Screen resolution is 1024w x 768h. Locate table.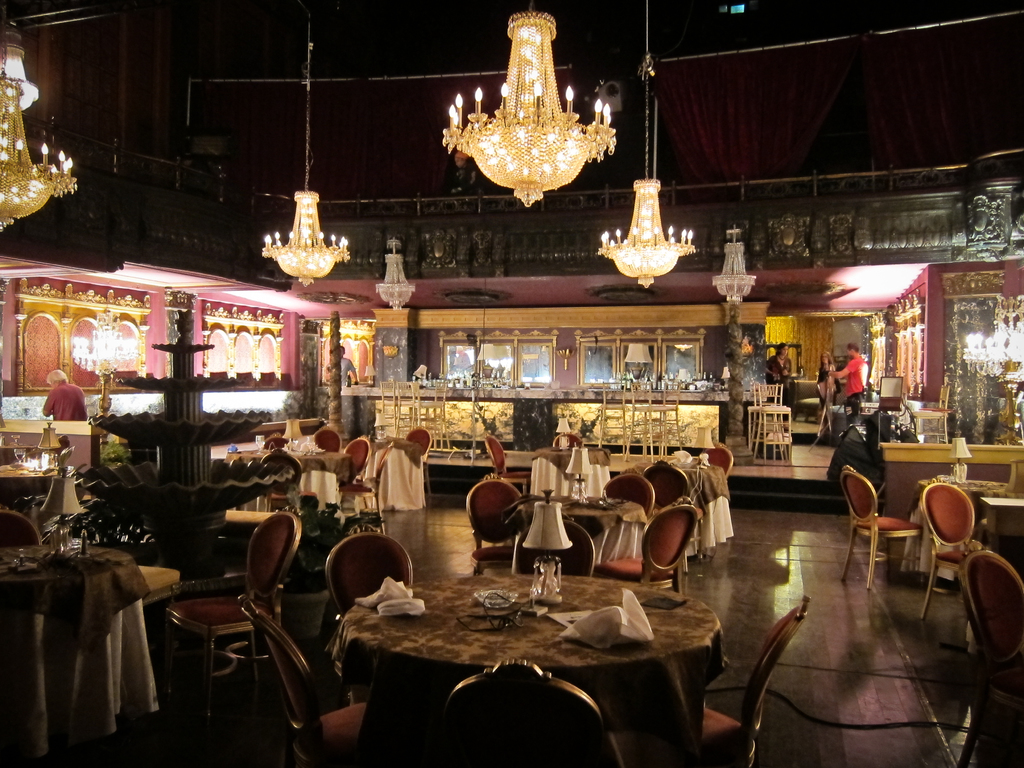
x1=500, y1=497, x2=648, y2=569.
